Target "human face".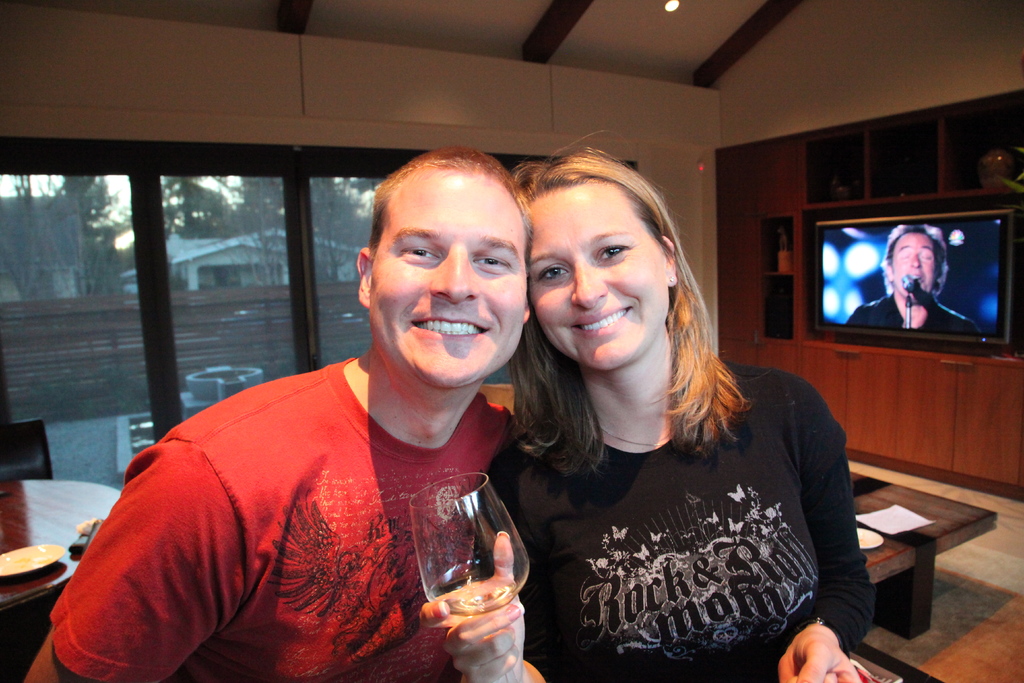
Target region: 370:172:518:388.
